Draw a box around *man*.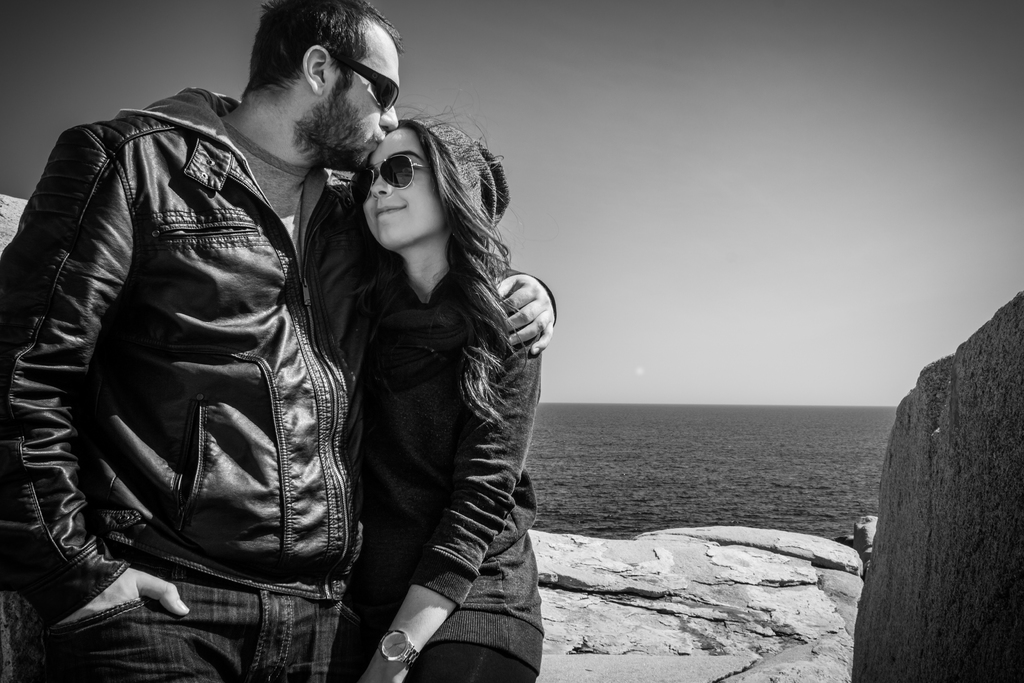
select_region(19, 0, 424, 682).
